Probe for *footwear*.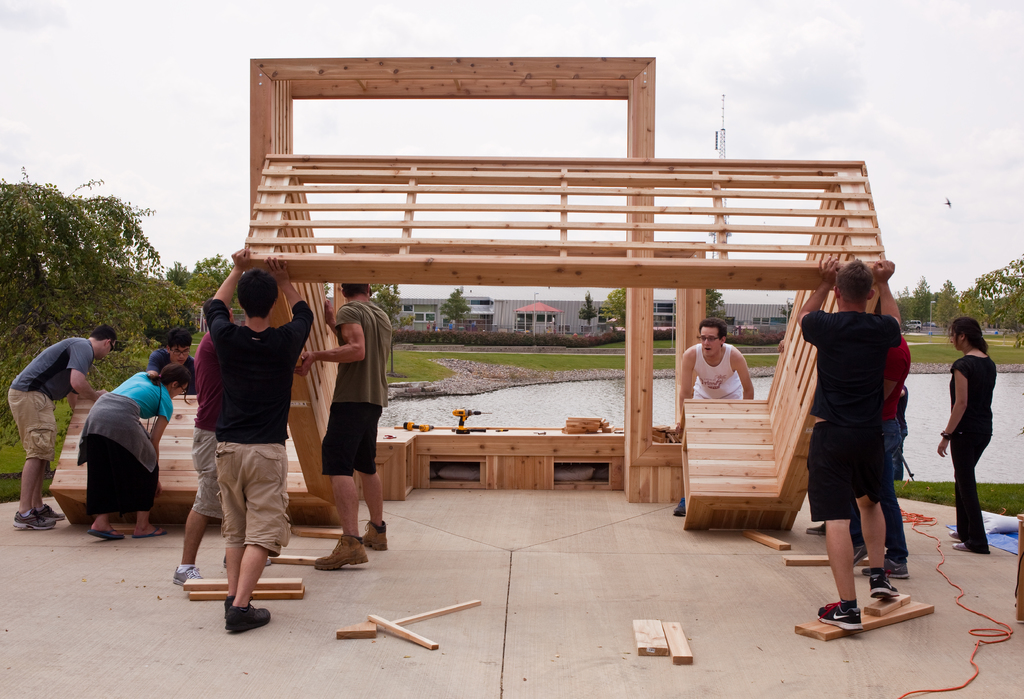
Probe result: (950,540,973,554).
